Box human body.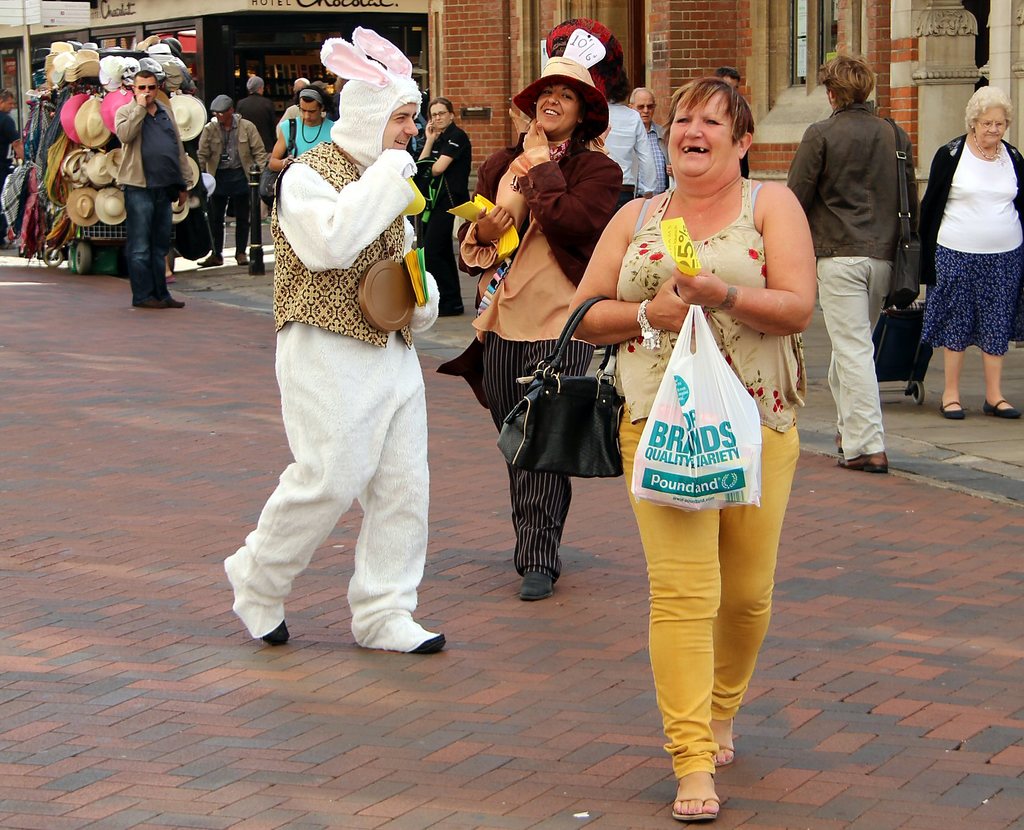
<bbox>410, 95, 470, 308</bbox>.
